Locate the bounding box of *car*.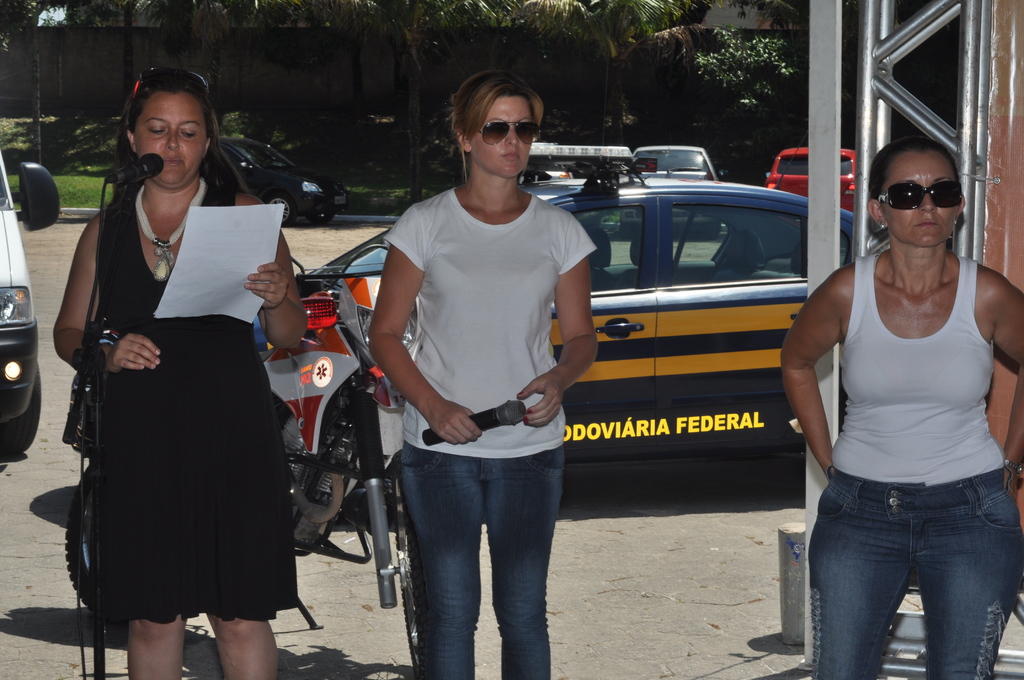
Bounding box: {"x1": 50, "y1": 174, "x2": 880, "y2": 504}.
